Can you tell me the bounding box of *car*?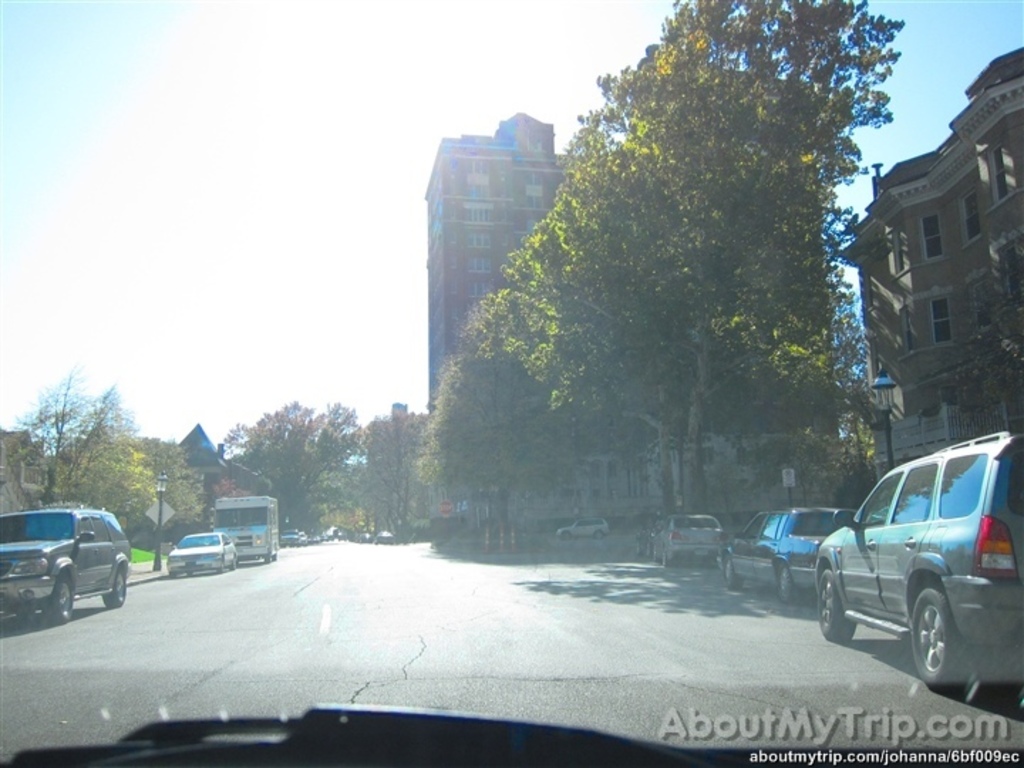
(x1=168, y1=532, x2=240, y2=573).
